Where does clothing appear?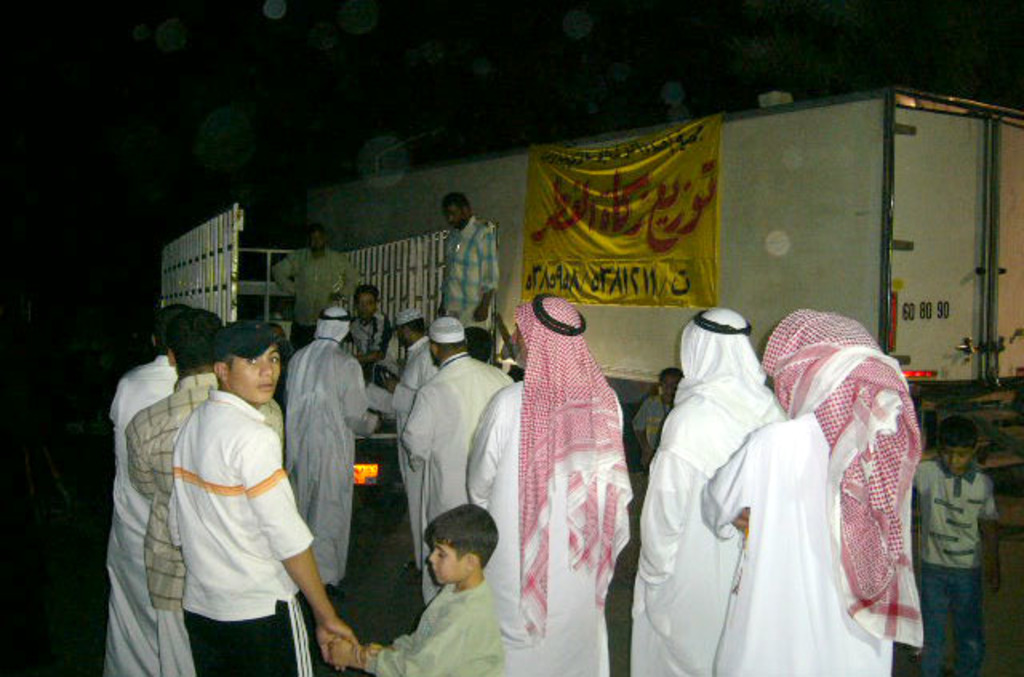
Appears at crop(699, 415, 917, 675).
